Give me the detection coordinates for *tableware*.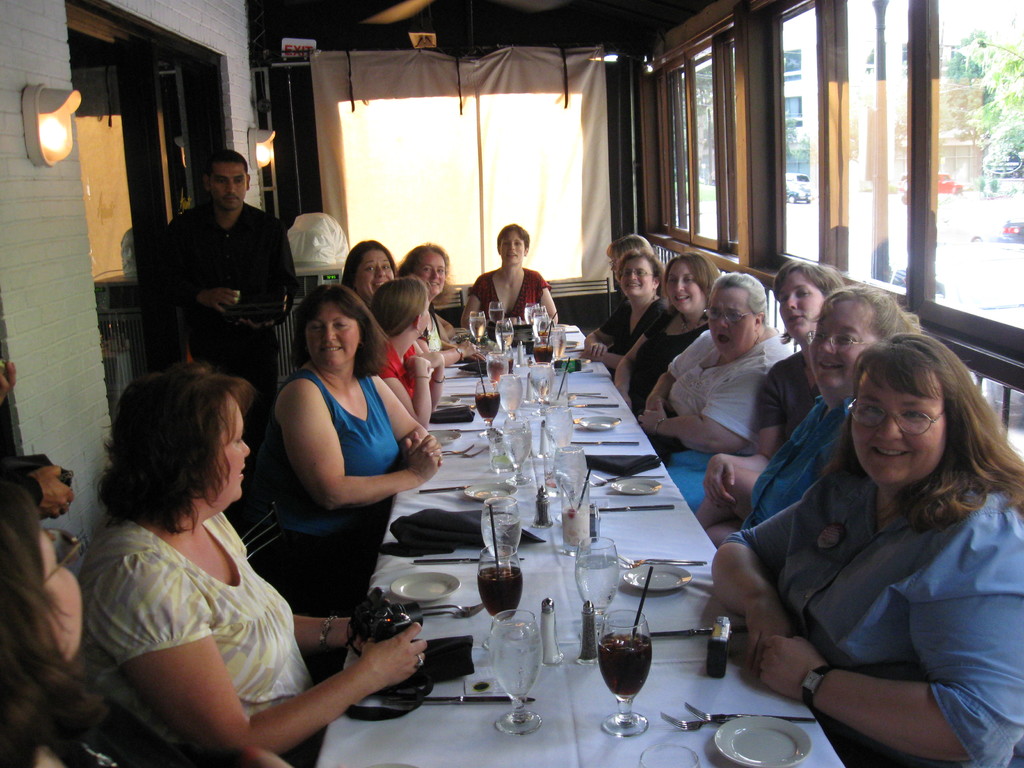
region(590, 502, 599, 540).
